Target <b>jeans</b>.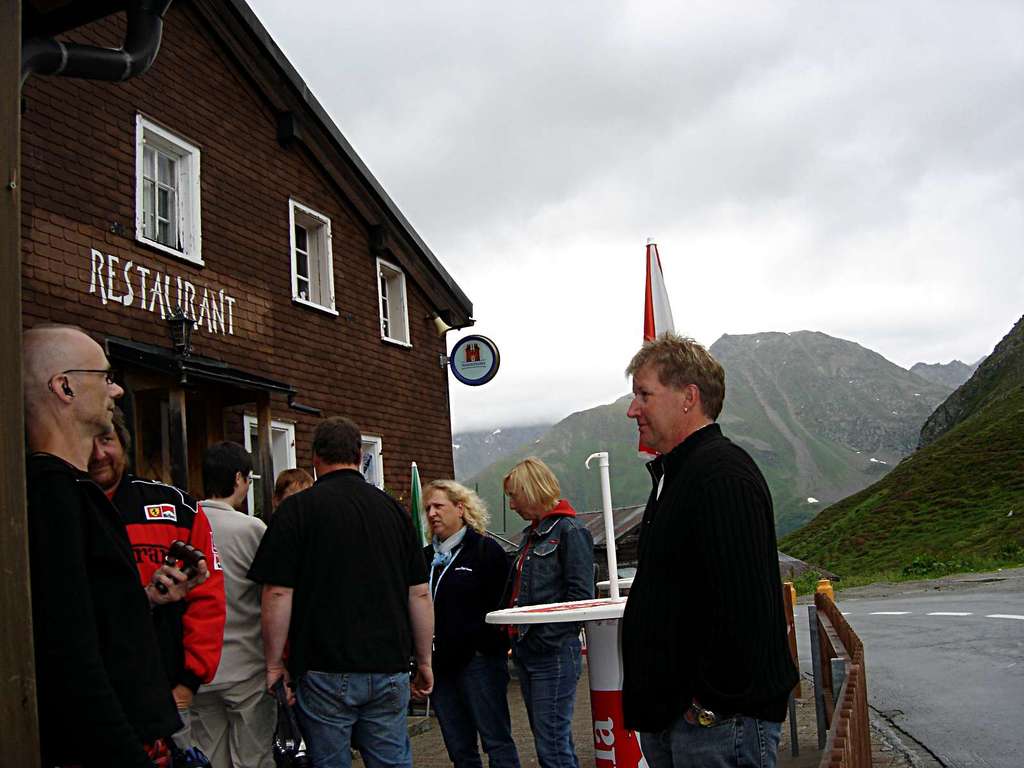
Target region: bbox=(636, 721, 786, 767).
